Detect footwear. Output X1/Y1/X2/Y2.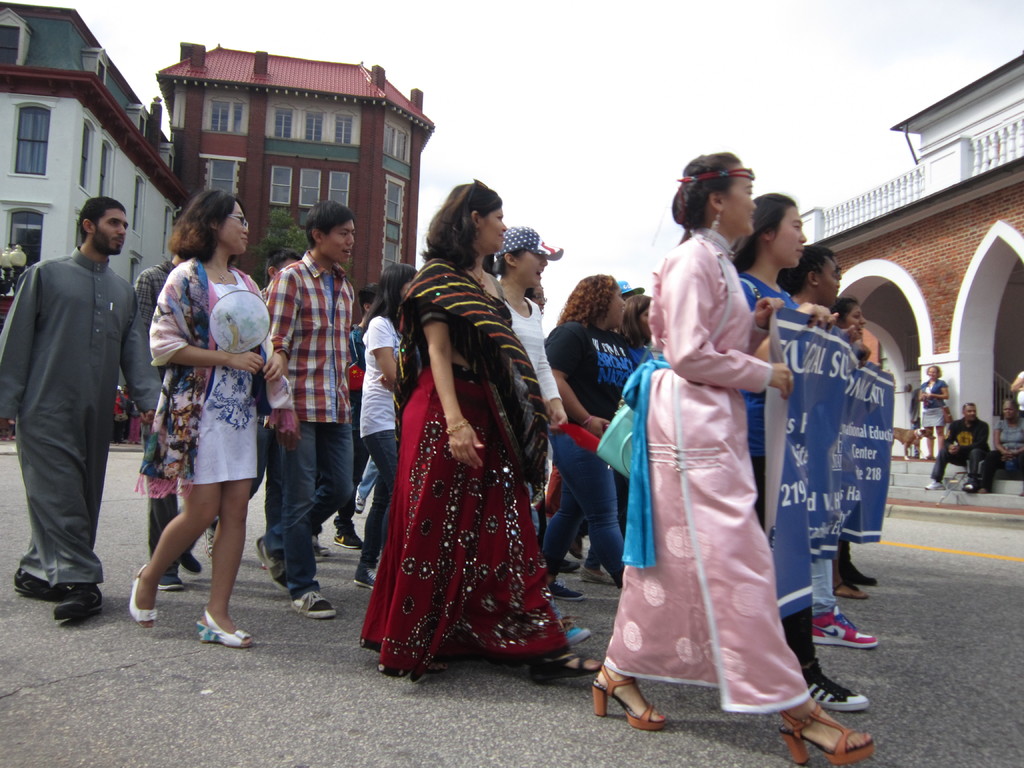
335/523/362/549.
